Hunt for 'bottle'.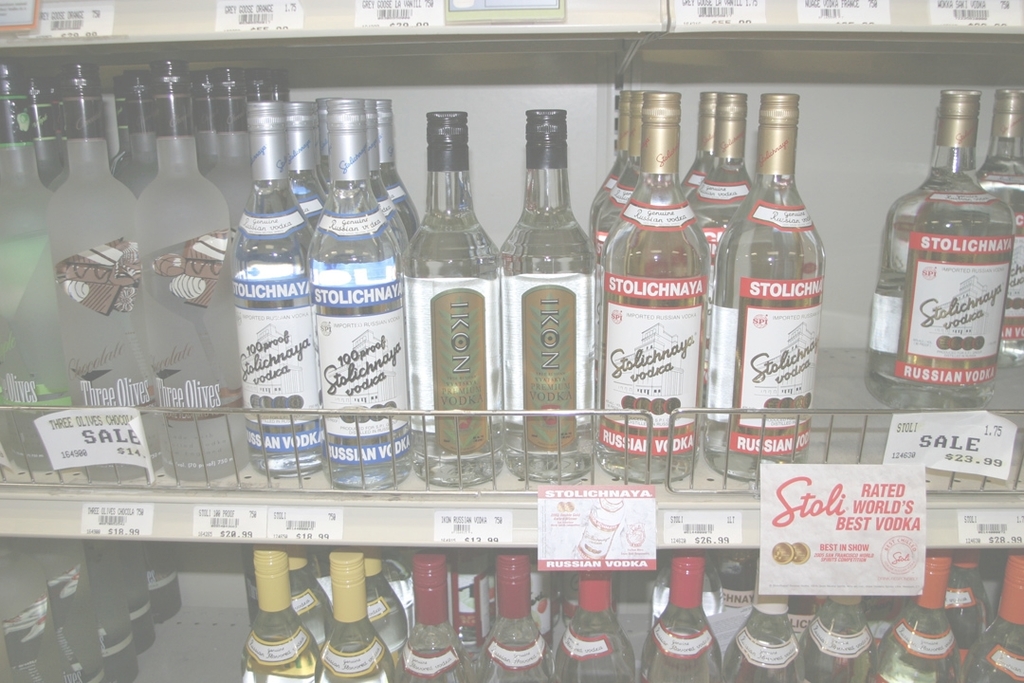
Hunted down at rect(986, 83, 1023, 358).
